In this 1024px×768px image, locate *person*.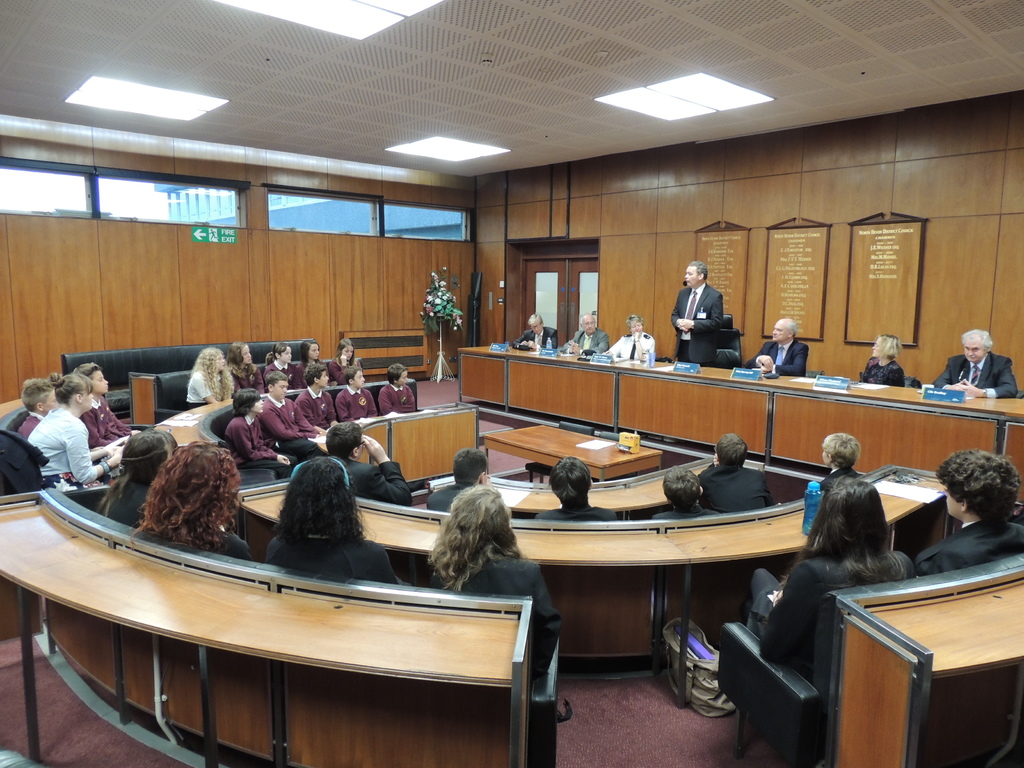
Bounding box: box(676, 256, 751, 369).
